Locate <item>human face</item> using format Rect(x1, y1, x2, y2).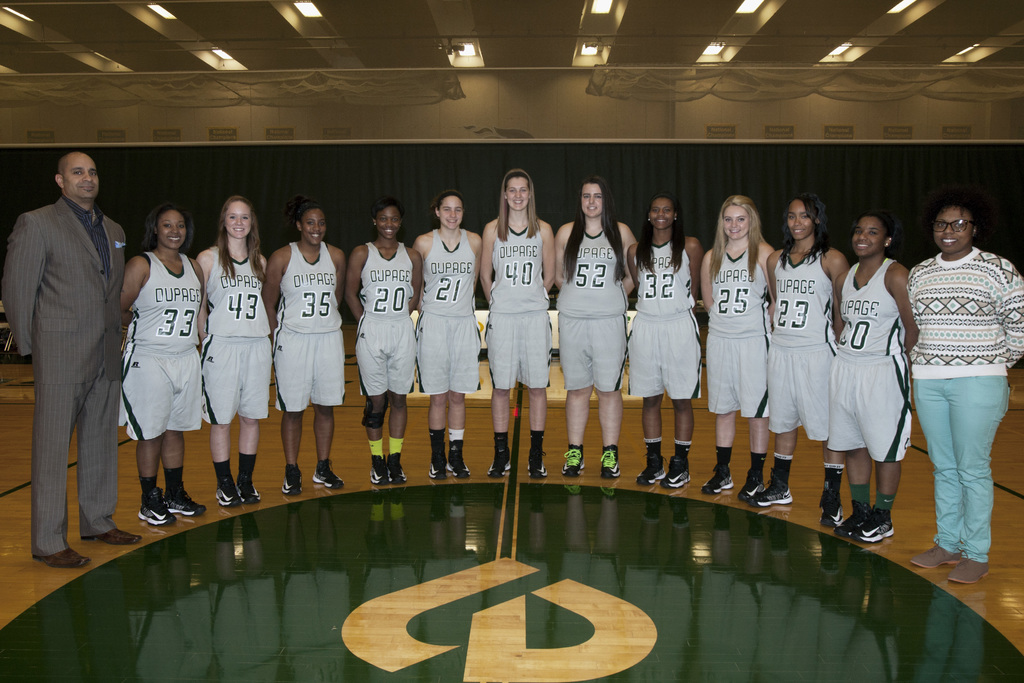
Rect(160, 210, 186, 247).
